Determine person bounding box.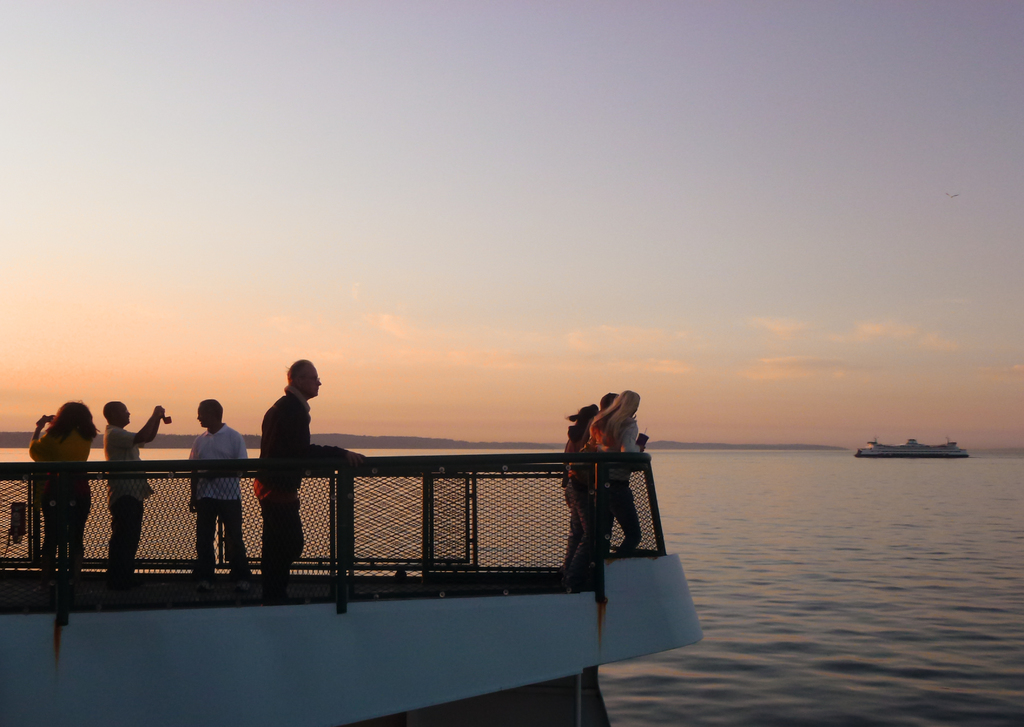
Determined: 188, 399, 252, 591.
